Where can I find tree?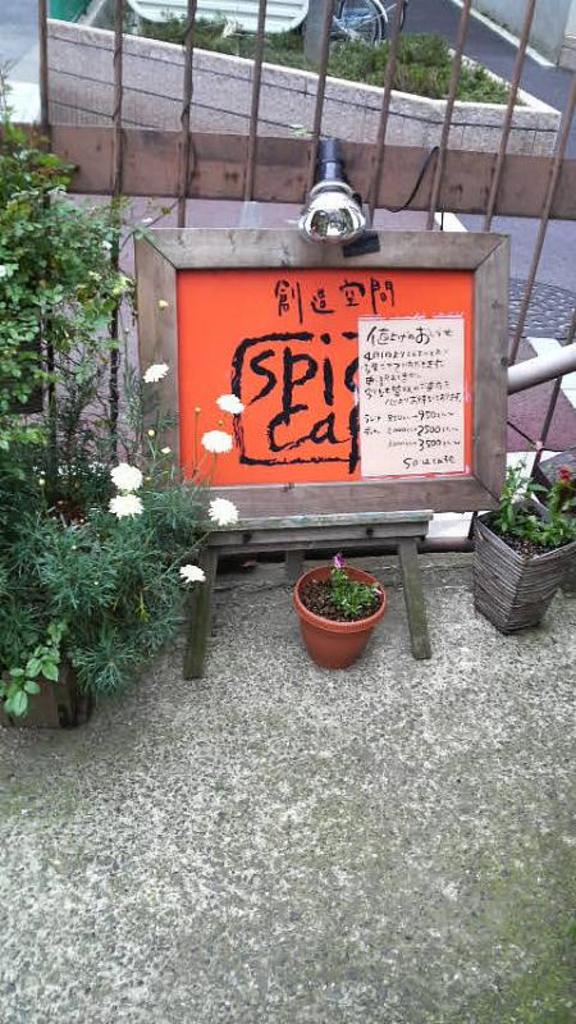
You can find it at [x1=479, y1=457, x2=575, y2=547].
